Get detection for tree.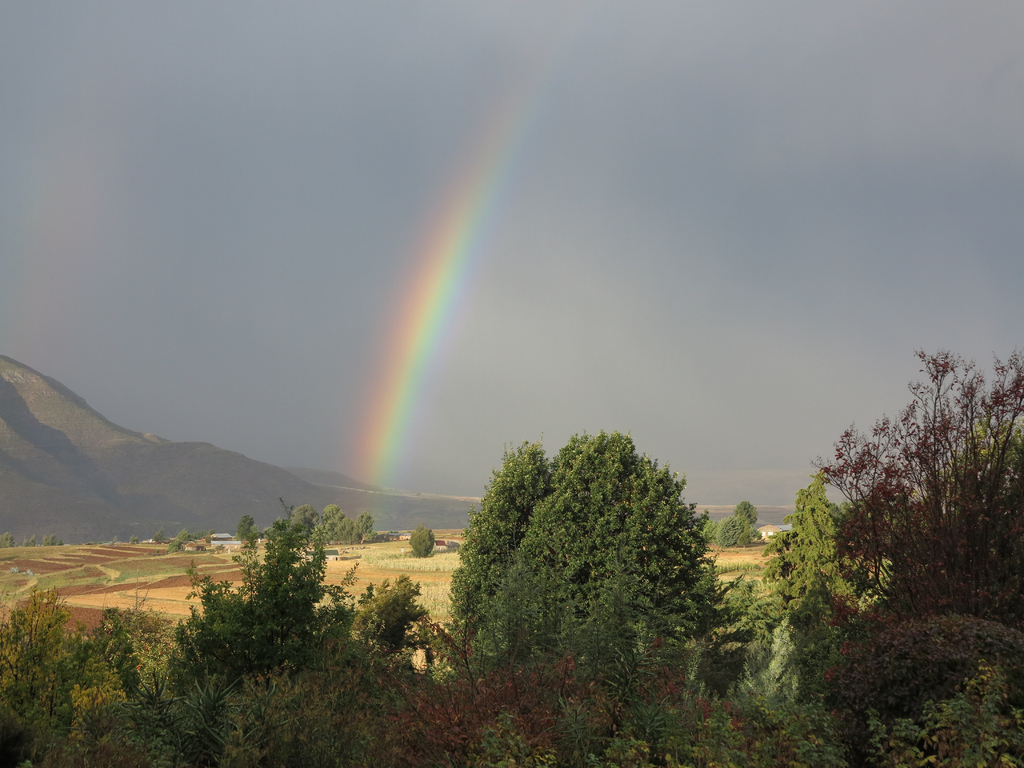
Detection: [x1=716, y1=498, x2=765, y2=536].
